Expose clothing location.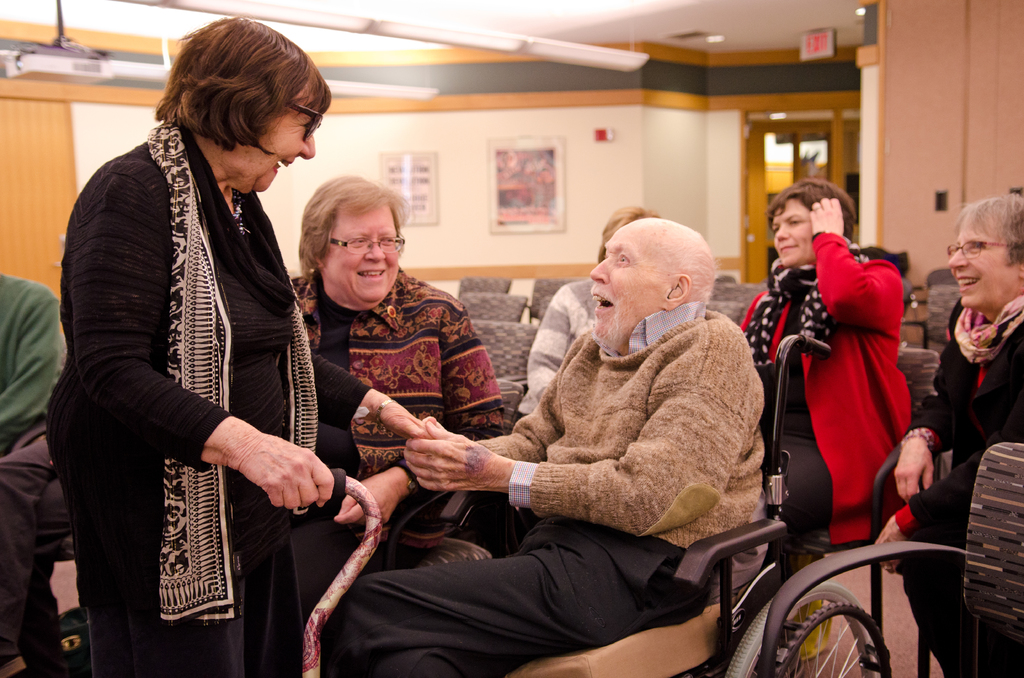
Exposed at pyautogui.locateOnScreen(894, 293, 1023, 677).
